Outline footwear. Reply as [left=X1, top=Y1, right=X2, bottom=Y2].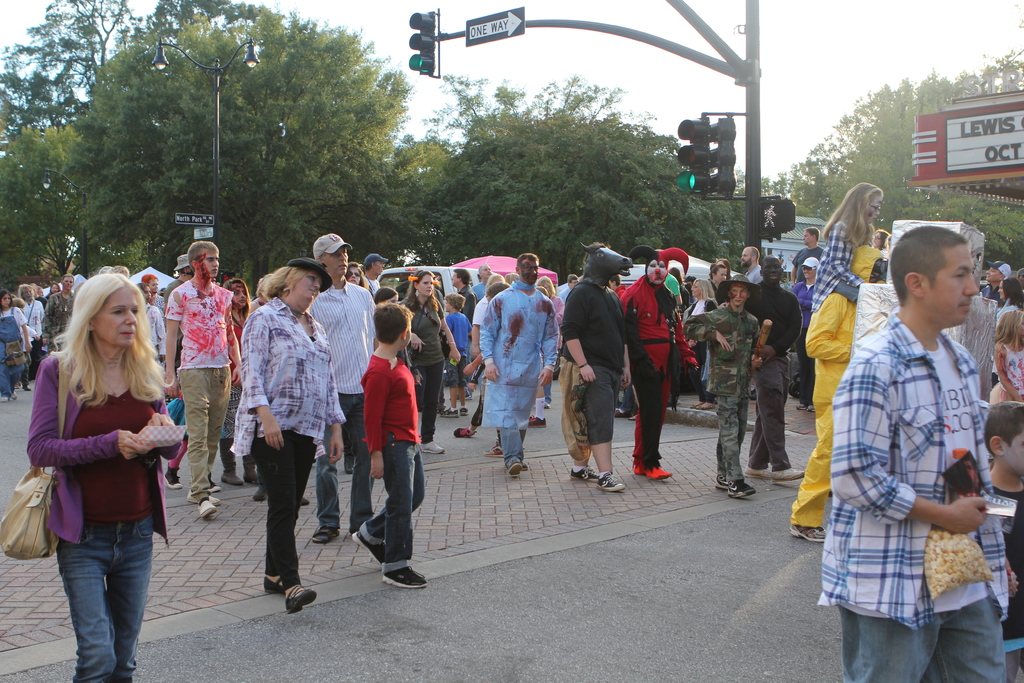
[left=283, top=586, right=316, bottom=616].
